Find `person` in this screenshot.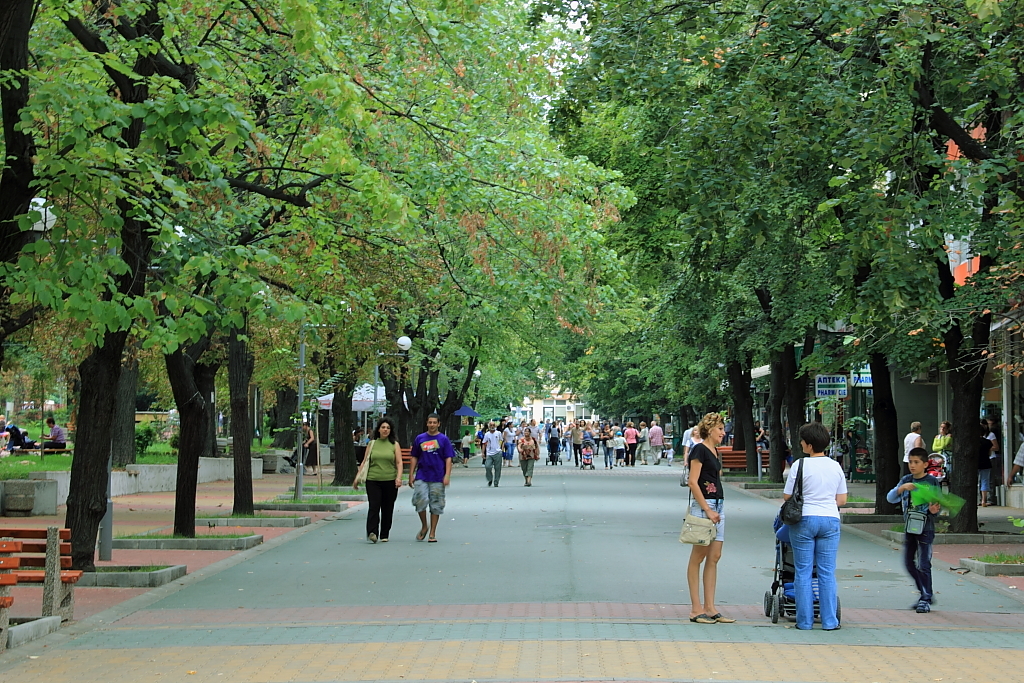
The bounding box for `person` is detection(640, 423, 648, 460).
